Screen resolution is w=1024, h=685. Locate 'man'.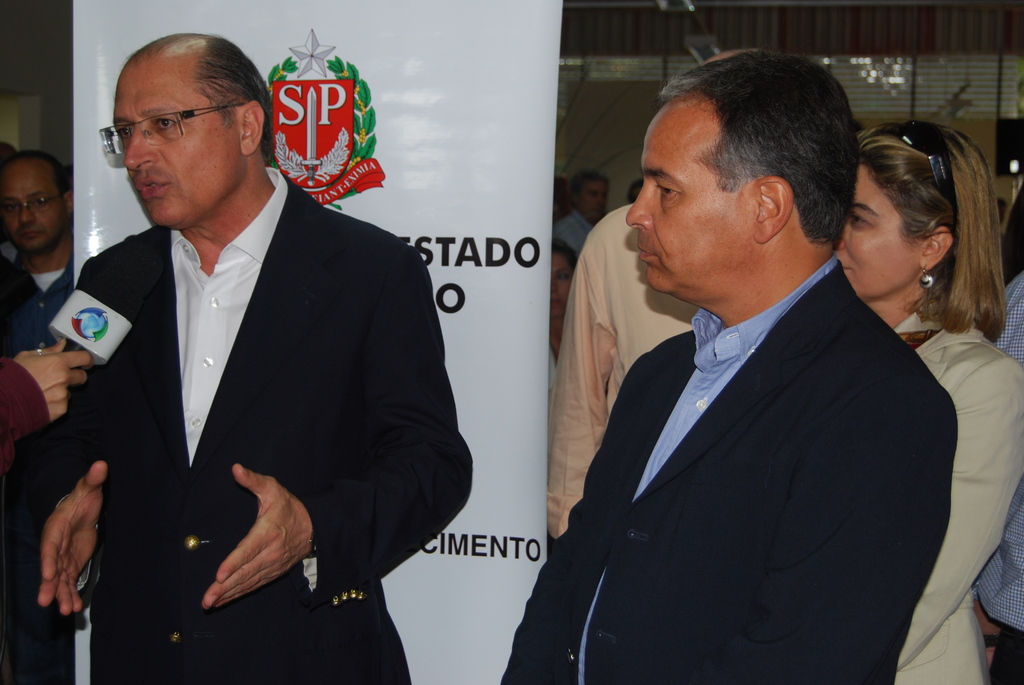
region(552, 171, 613, 254).
